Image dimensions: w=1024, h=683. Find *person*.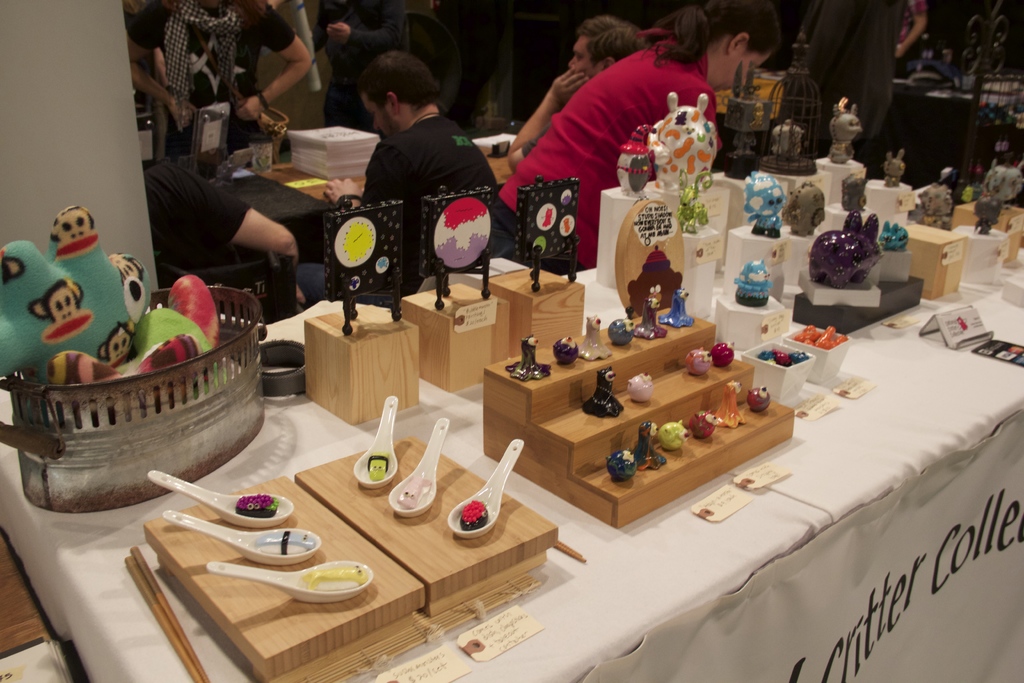
<region>324, 60, 490, 194</region>.
